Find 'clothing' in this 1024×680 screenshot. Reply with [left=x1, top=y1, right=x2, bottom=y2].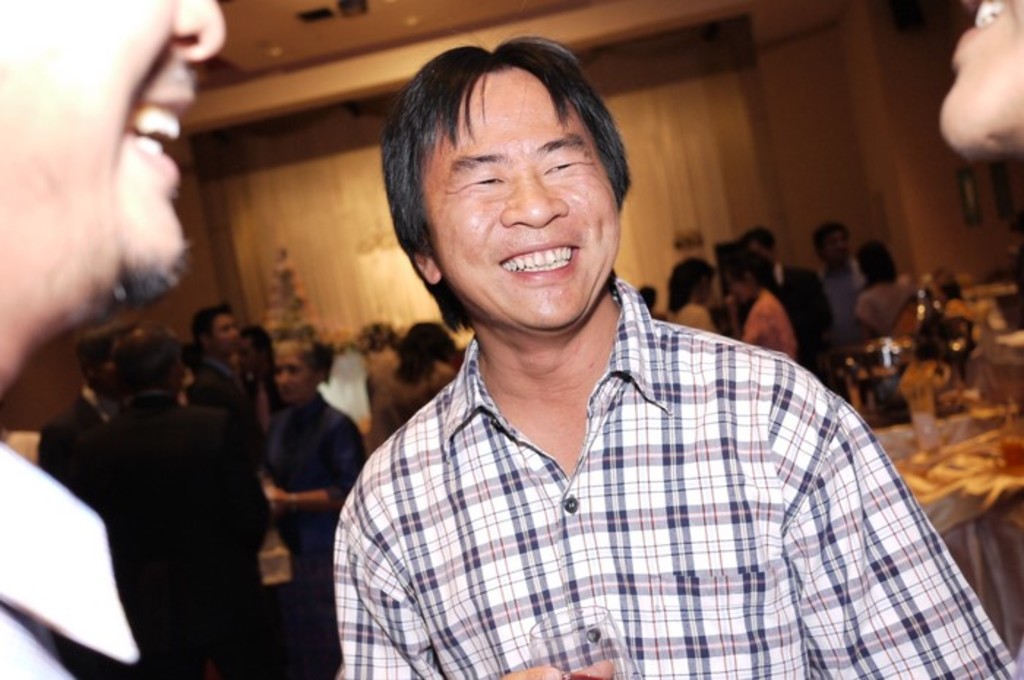
[left=370, top=360, right=449, bottom=458].
